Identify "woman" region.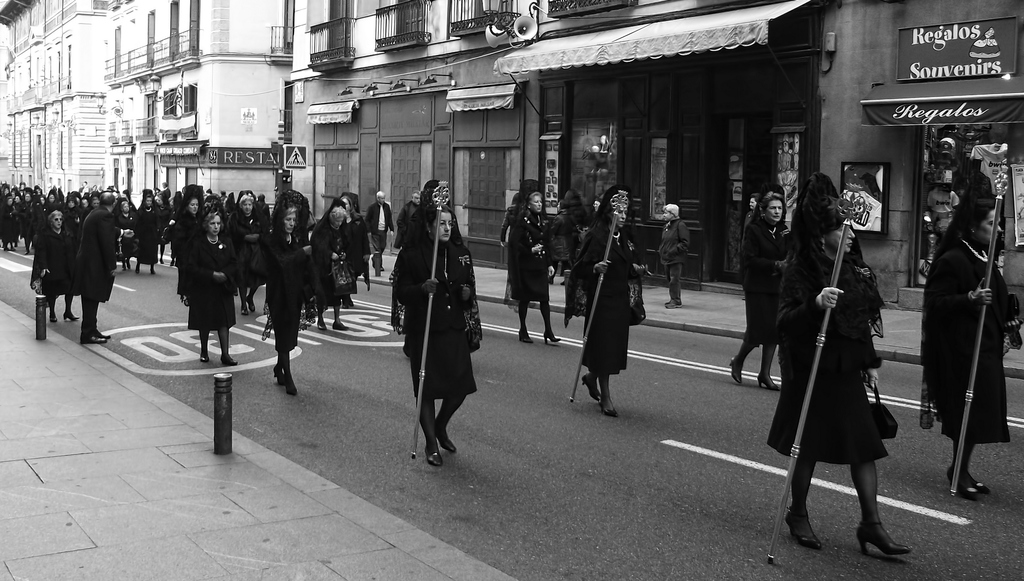
Region: [left=730, top=184, right=794, bottom=397].
